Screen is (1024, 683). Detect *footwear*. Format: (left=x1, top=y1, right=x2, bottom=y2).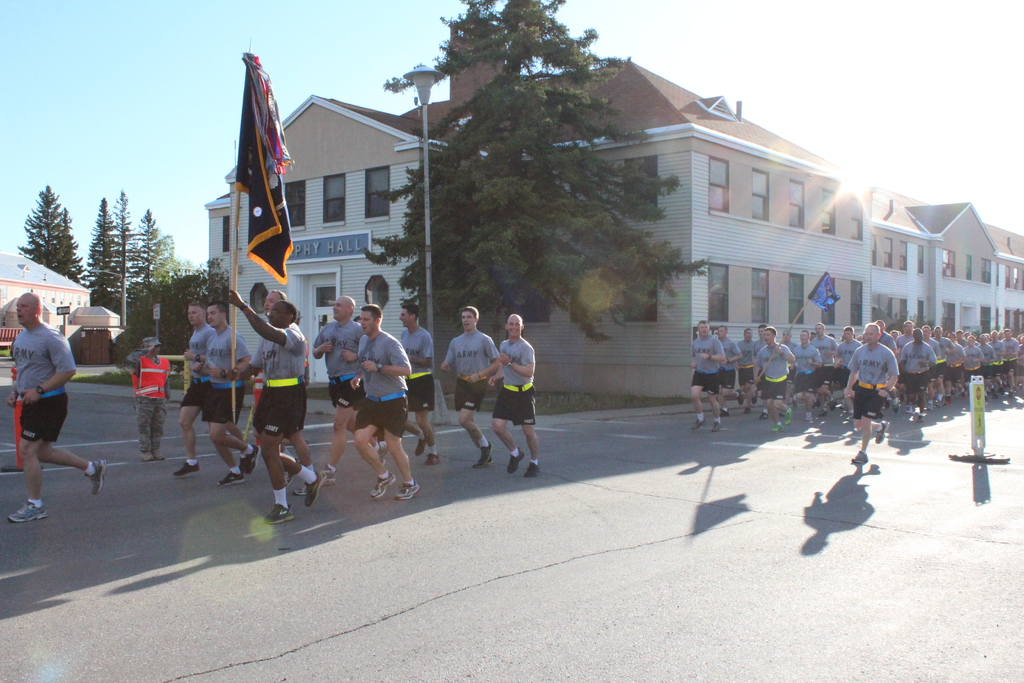
(left=525, top=459, right=534, bottom=479).
